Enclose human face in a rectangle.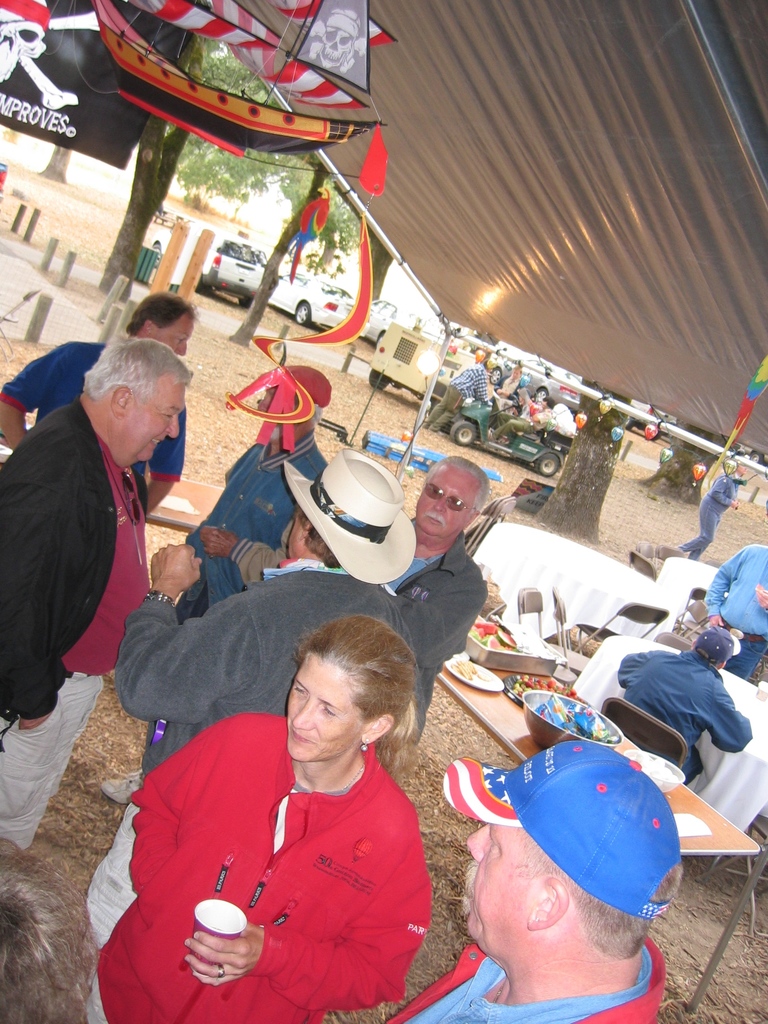
detection(420, 458, 474, 531).
